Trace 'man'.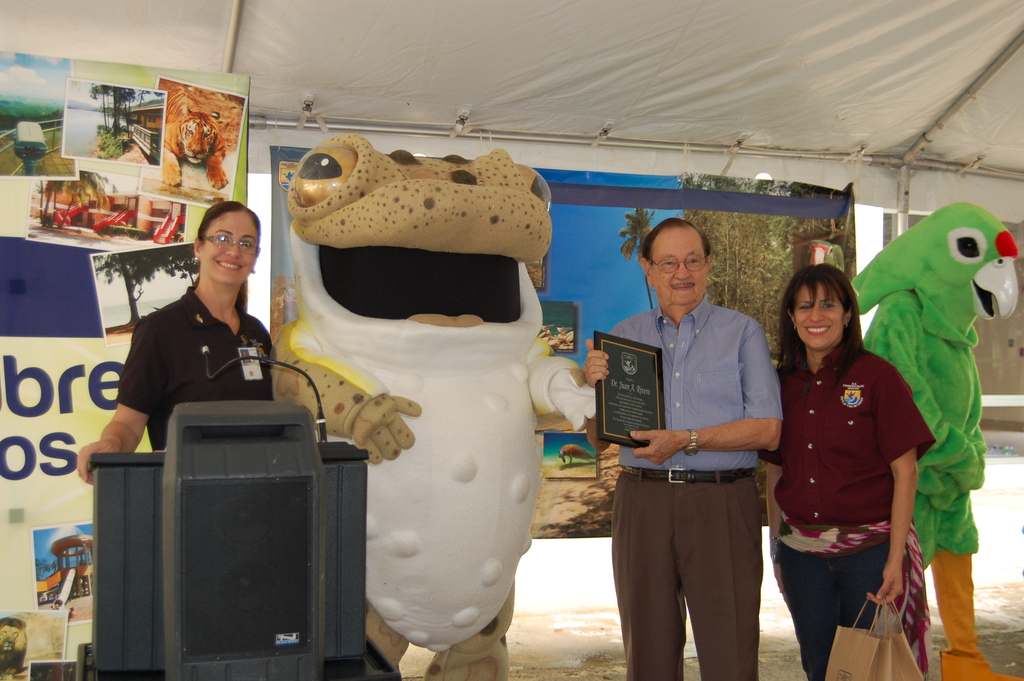
Traced to l=597, t=211, r=806, b=673.
